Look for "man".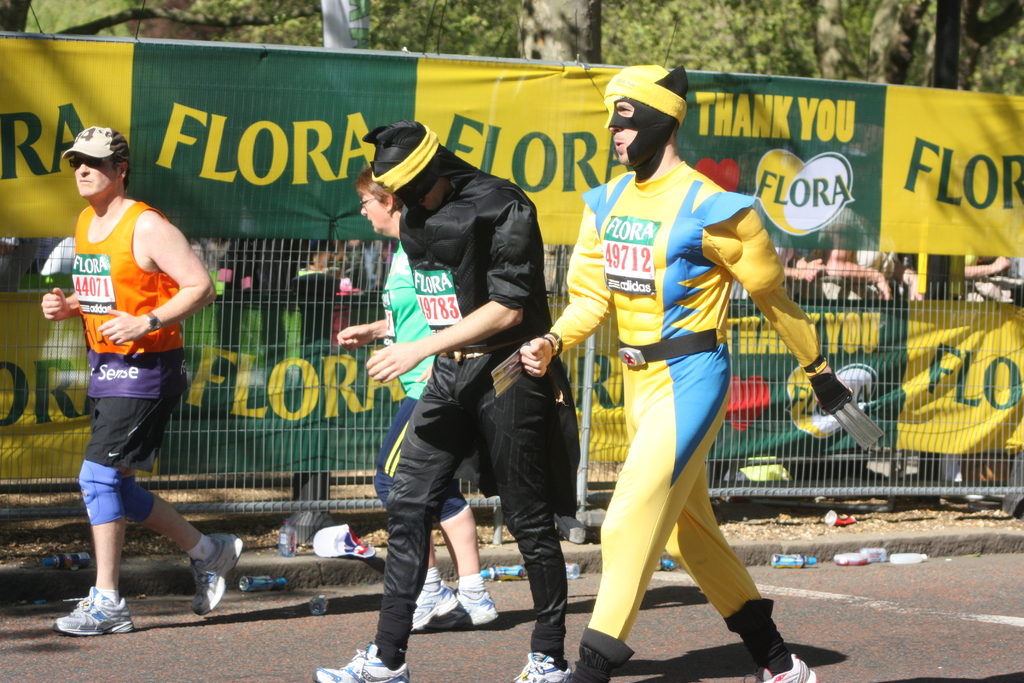
Found: 305:120:584:682.
